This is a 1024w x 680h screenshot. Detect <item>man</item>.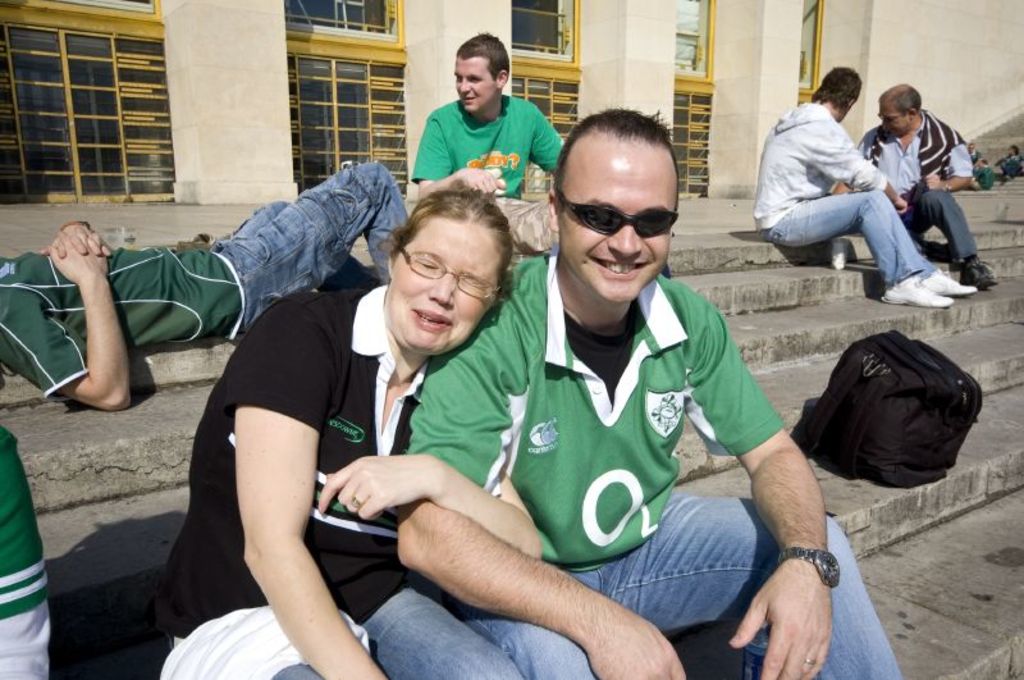
x1=411, y1=33, x2=568, y2=259.
